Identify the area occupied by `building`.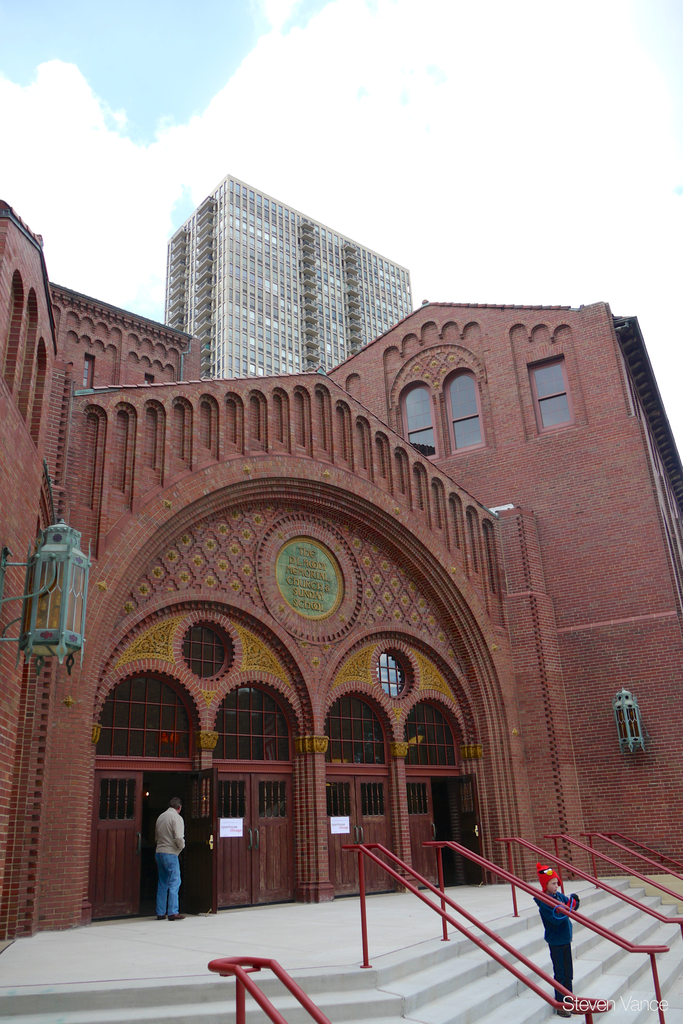
Area: (x1=167, y1=174, x2=417, y2=384).
